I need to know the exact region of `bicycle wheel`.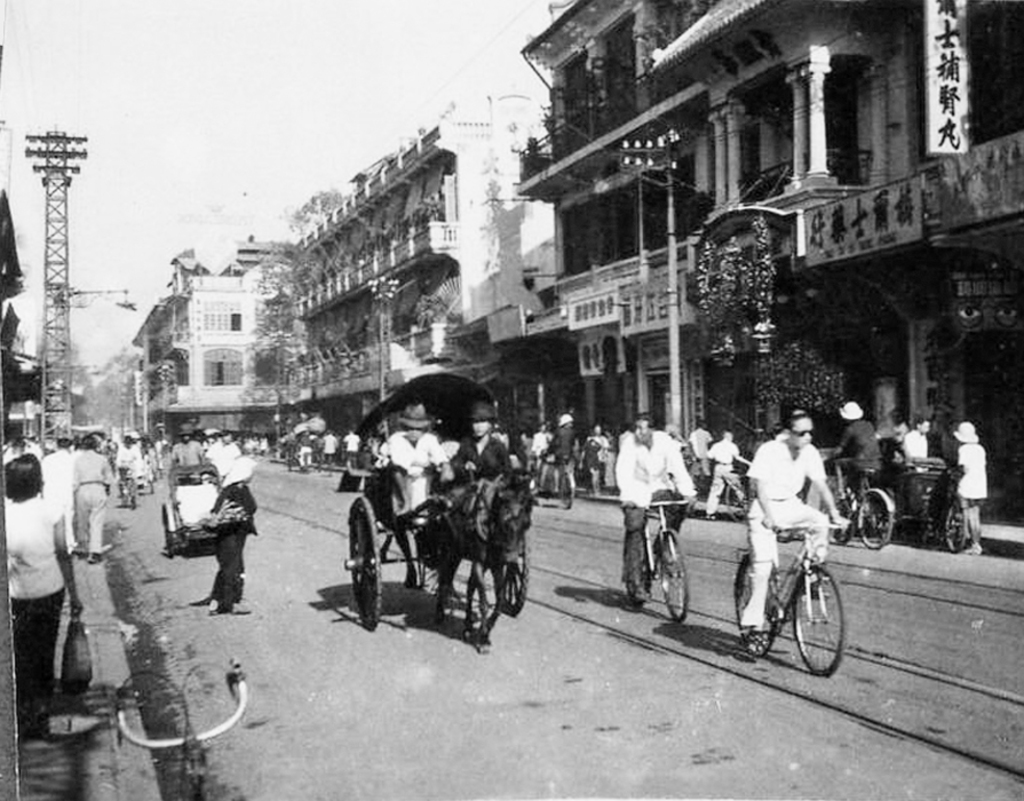
Region: crop(620, 530, 653, 626).
